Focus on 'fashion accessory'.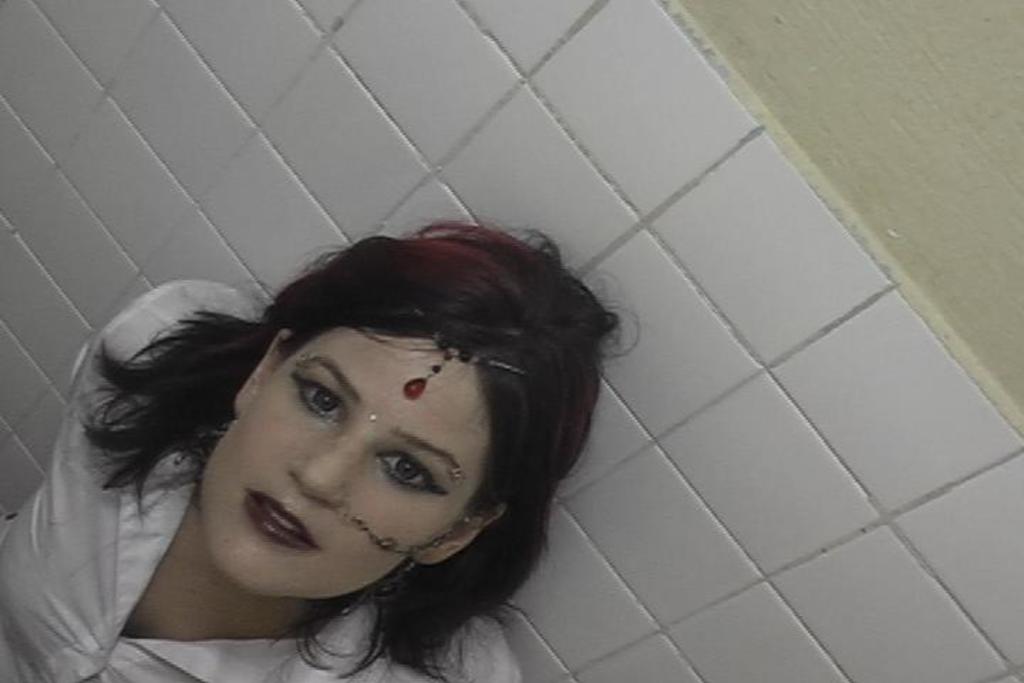
Focused at bbox(397, 342, 533, 403).
